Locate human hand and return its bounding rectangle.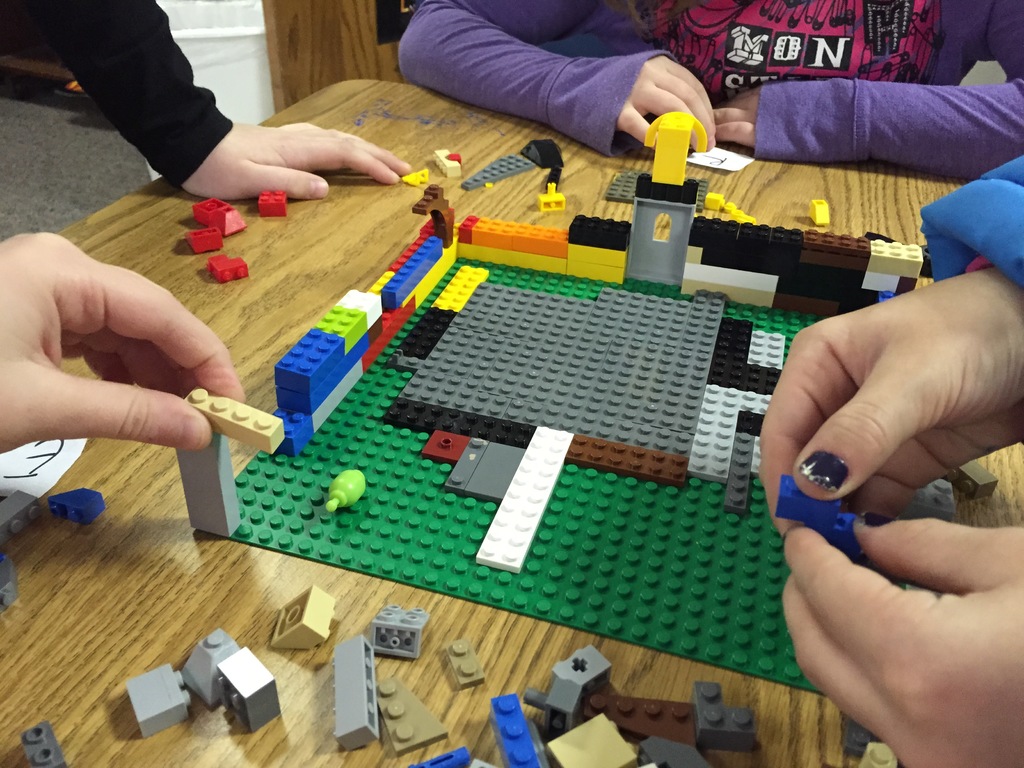
box=[763, 259, 1015, 556].
